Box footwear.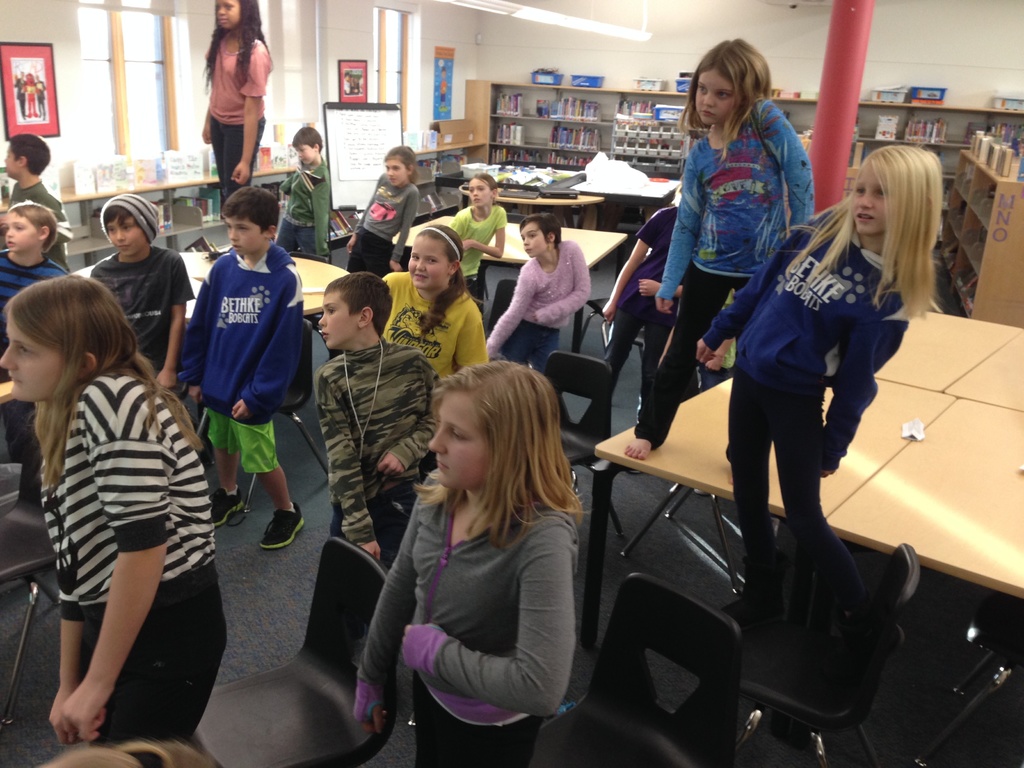
200/488/248/523.
